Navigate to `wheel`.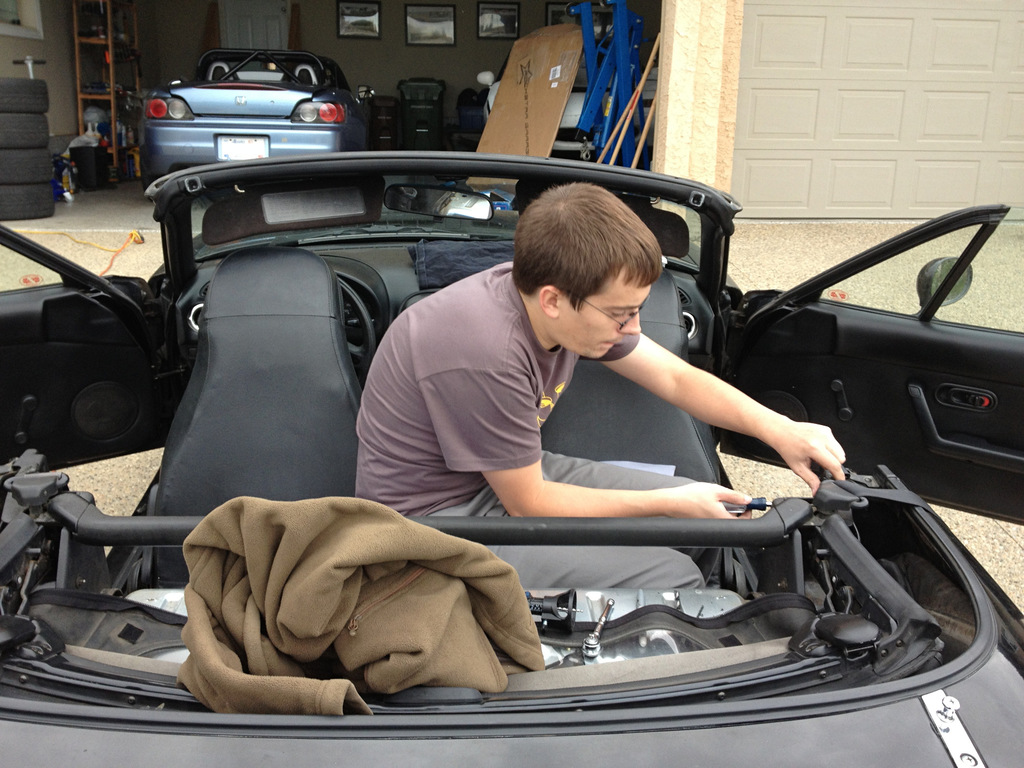
Navigation target: x1=0 y1=184 x2=58 y2=221.
